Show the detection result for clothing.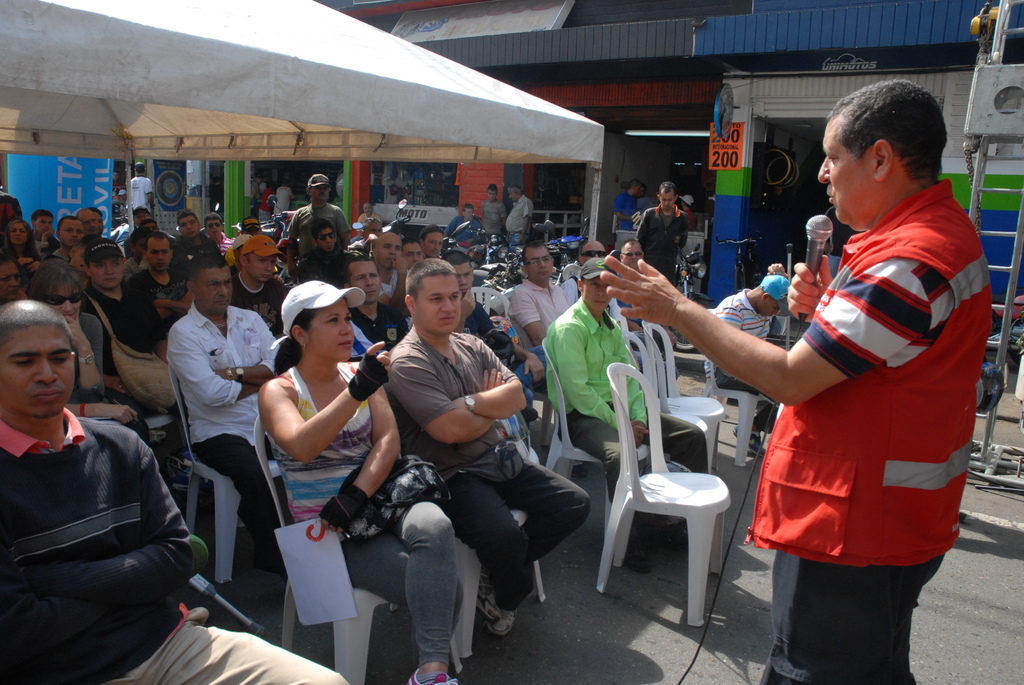
(540, 294, 657, 498).
